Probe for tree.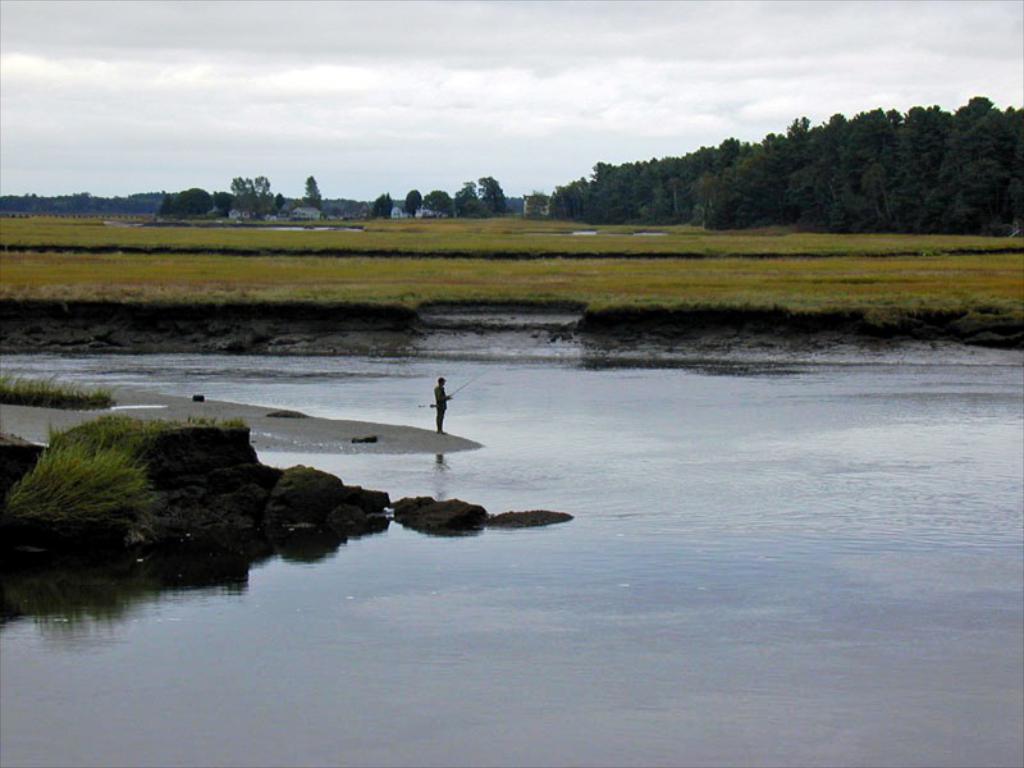
Probe result: (left=173, top=186, right=214, bottom=216).
